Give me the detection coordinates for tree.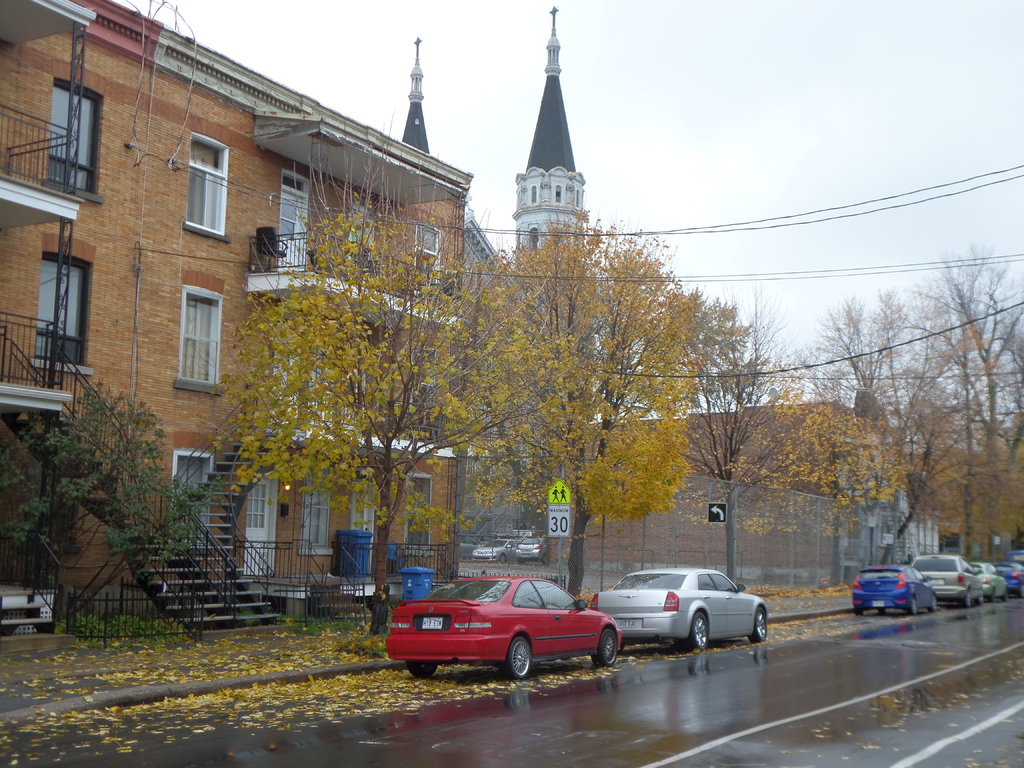
(x1=428, y1=207, x2=702, y2=598).
